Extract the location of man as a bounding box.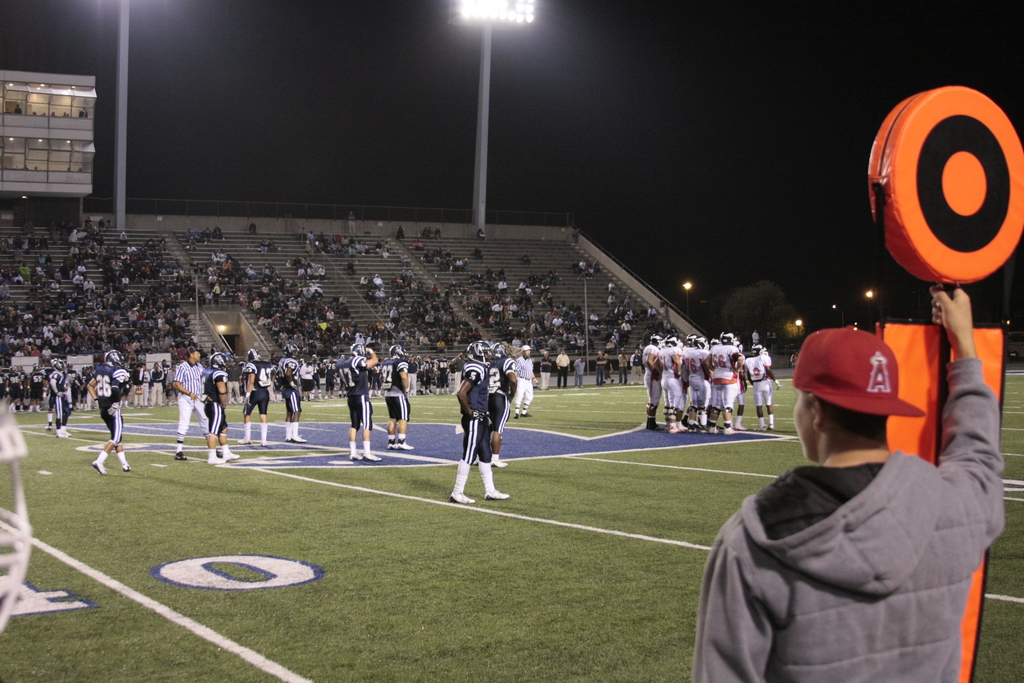
[246, 349, 269, 443].
